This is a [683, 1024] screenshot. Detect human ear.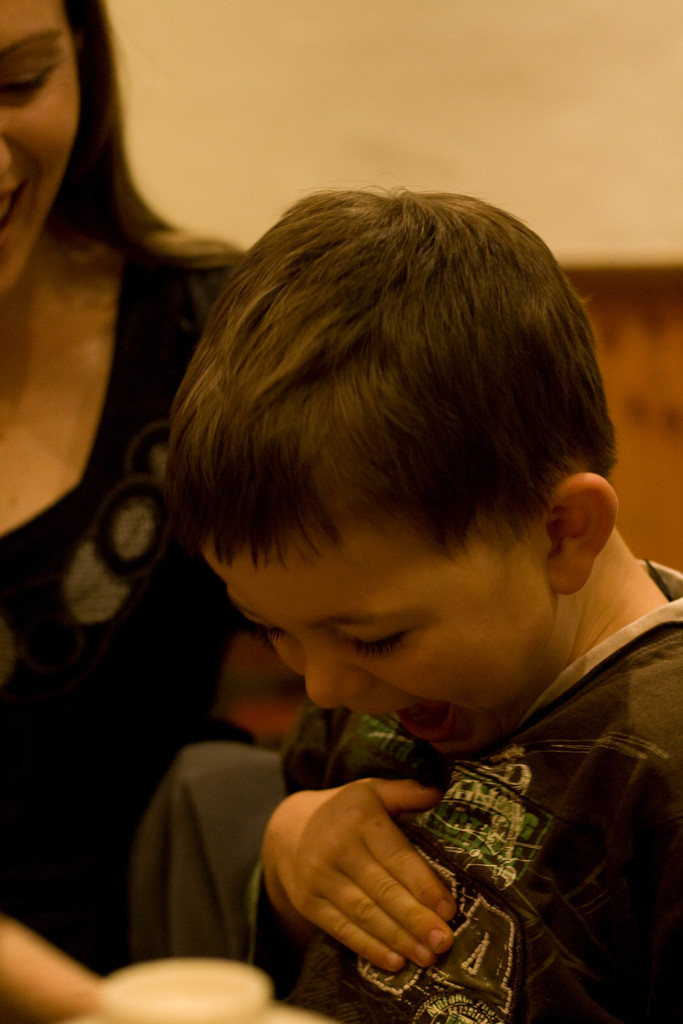
l=542, t=471, r=621, b=592.
